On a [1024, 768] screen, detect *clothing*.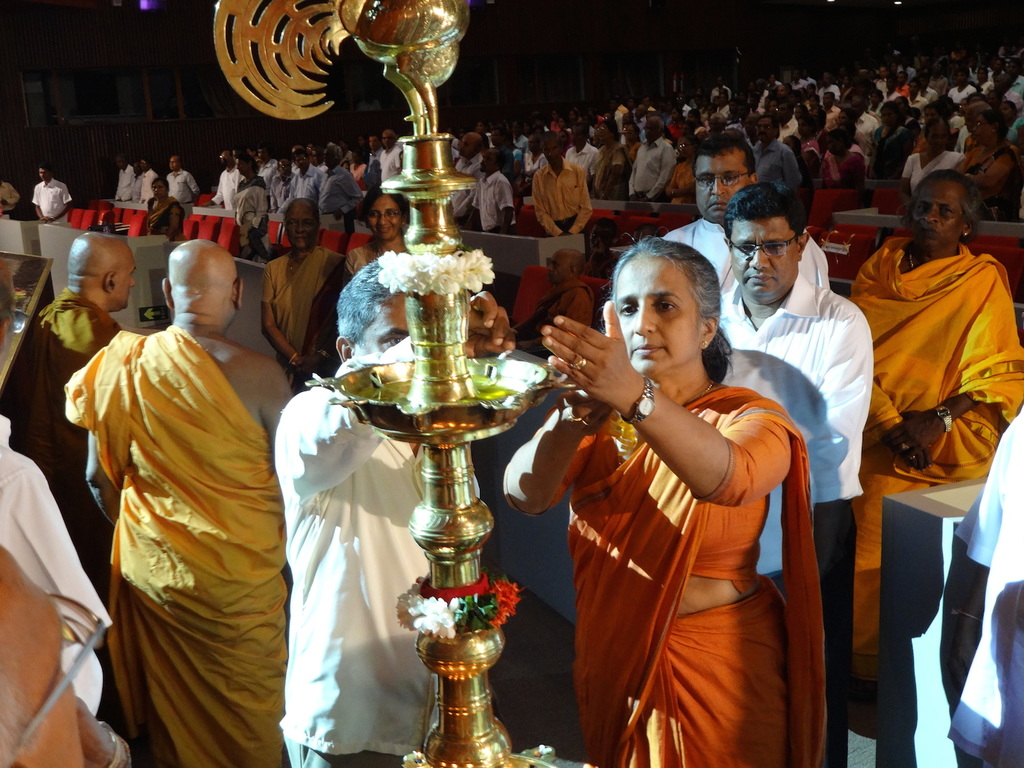
[825,101,838,130].
